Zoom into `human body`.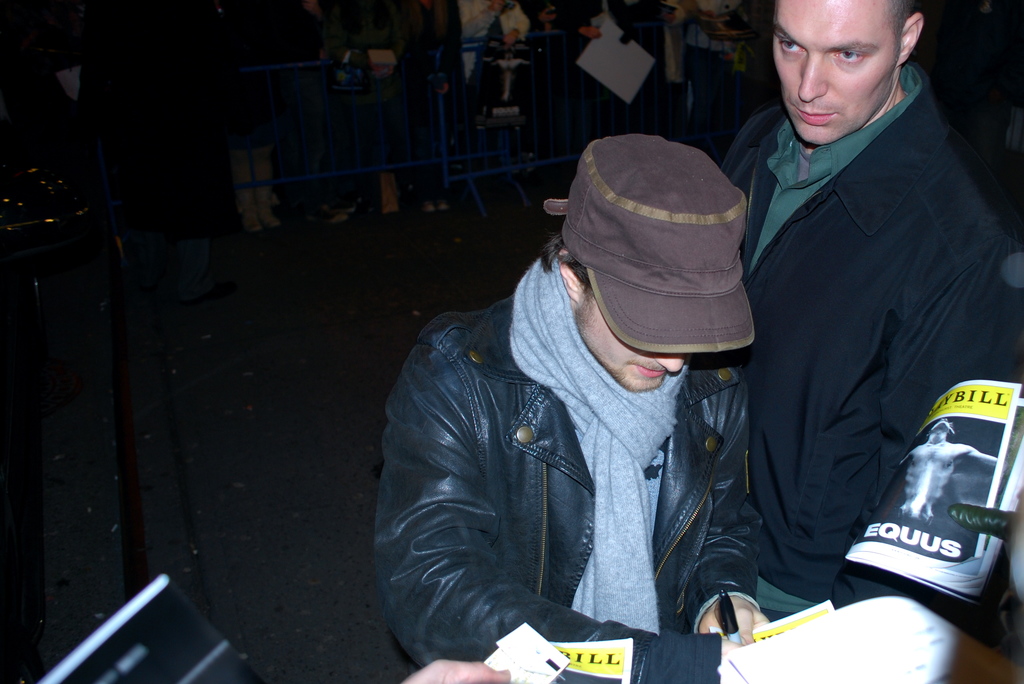
Zoom target: <region>686, 0, 749, 151</region>.
